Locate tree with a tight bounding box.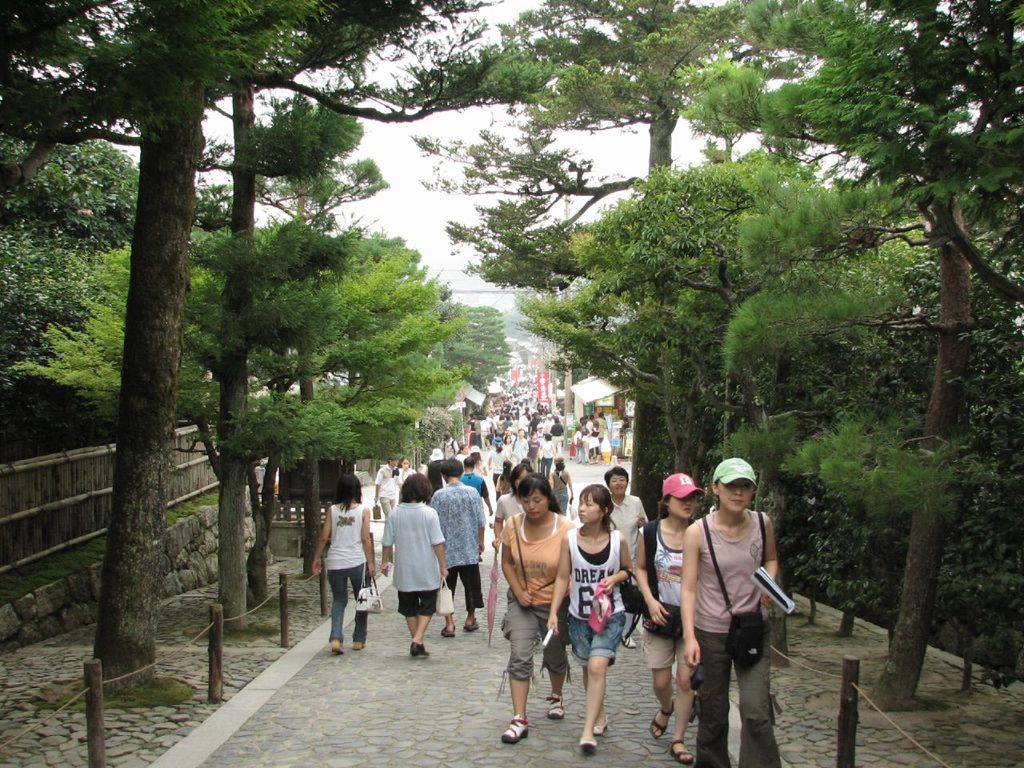
[left=423, top=292, right=510, bottom=420].
